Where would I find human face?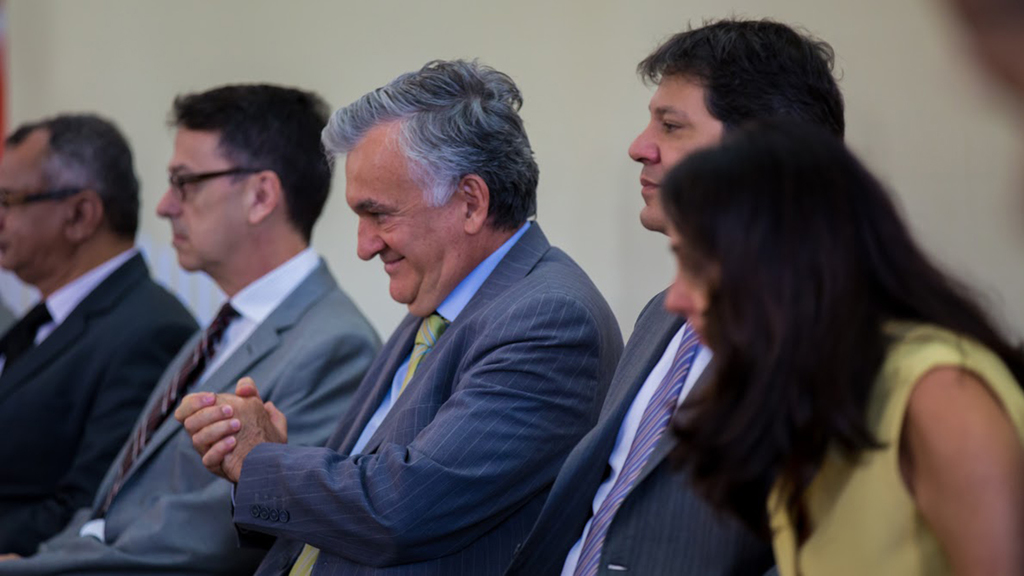
At {"left": 345, "top": 147, "right": 464, "bottom": 301}.
